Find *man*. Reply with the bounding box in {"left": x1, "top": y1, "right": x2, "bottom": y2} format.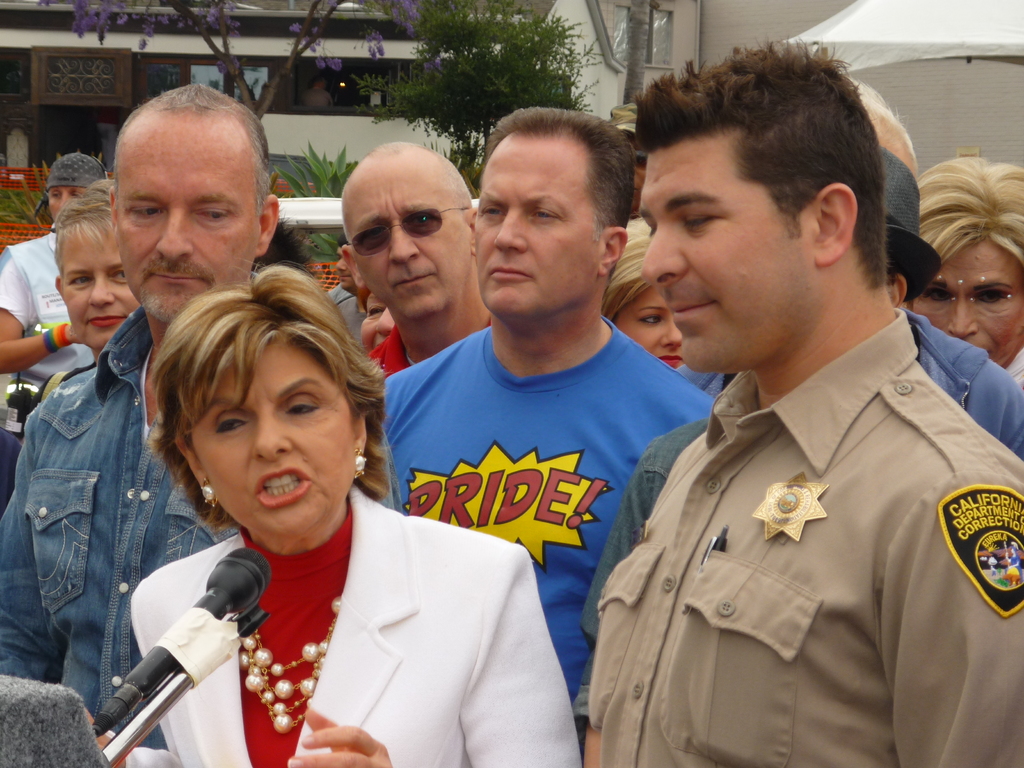
{"left": 383, "top": 106, "right": 715, "bottom": 705}.
